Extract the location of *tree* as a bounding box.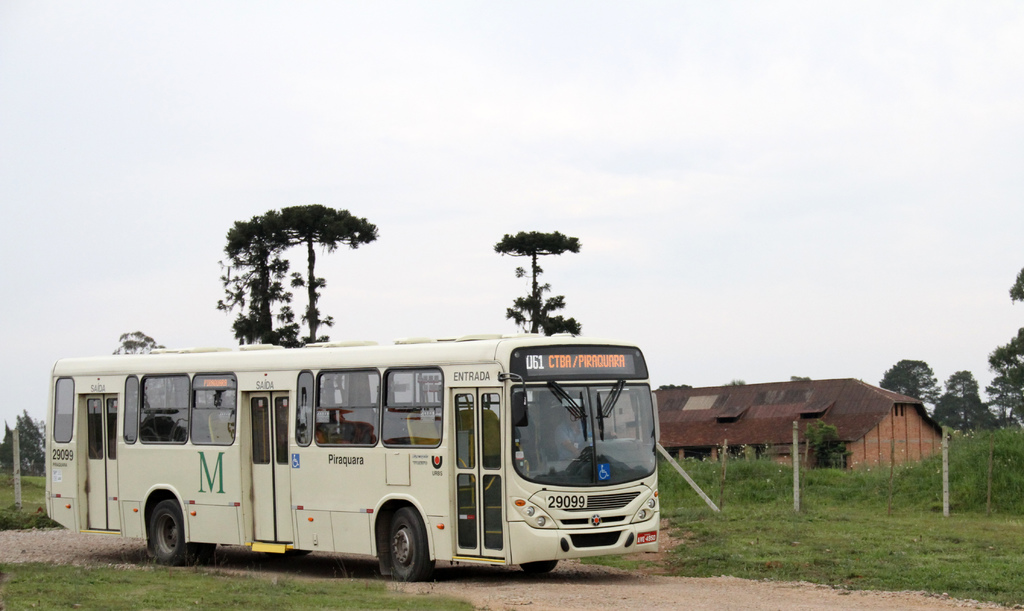
490, 216, 573, 339.
